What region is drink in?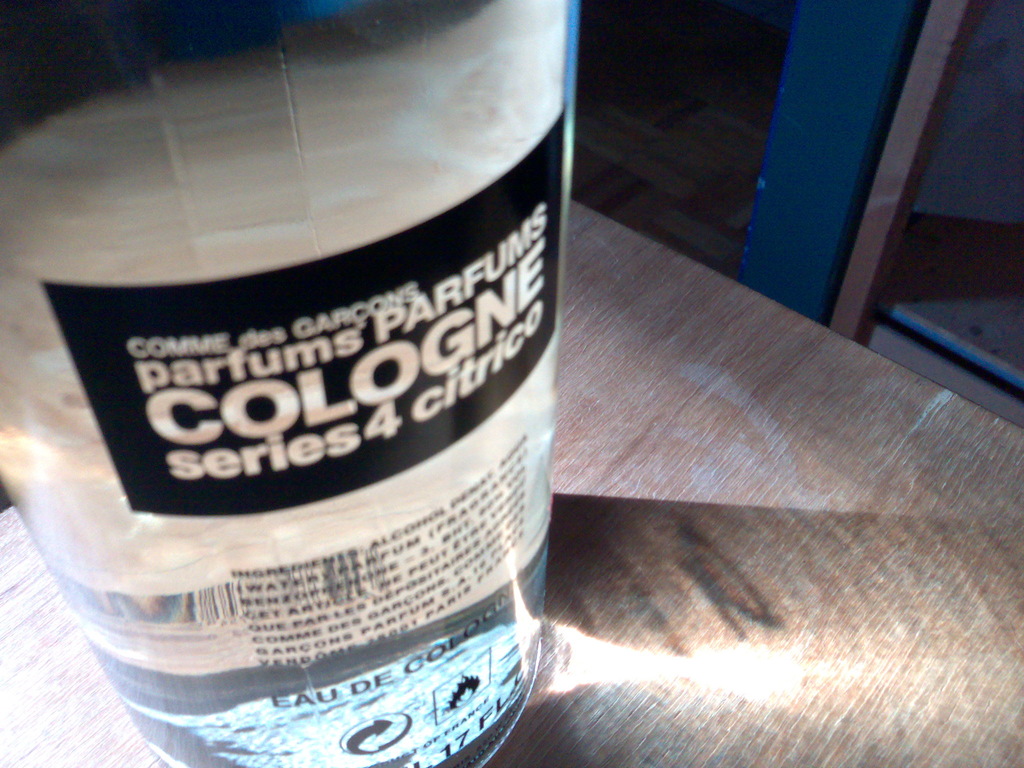
{"left": 28, "top": 45, "right": 586, "bottom": 764}.
